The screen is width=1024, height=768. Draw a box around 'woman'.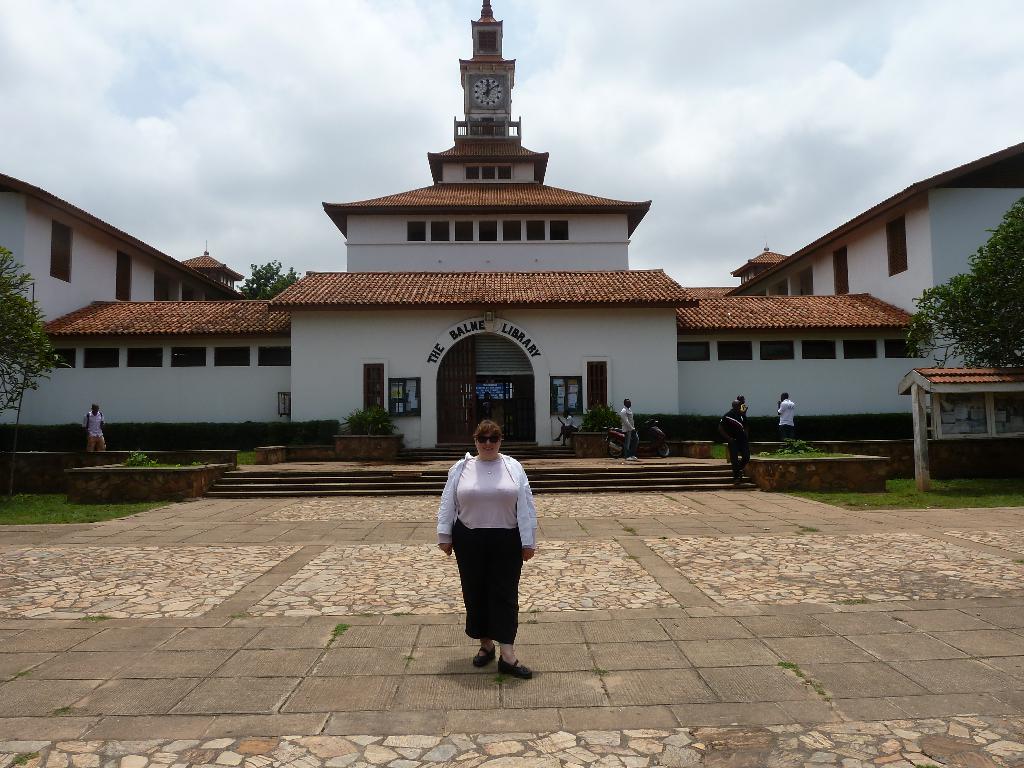
(552, 410, 579, 445).
